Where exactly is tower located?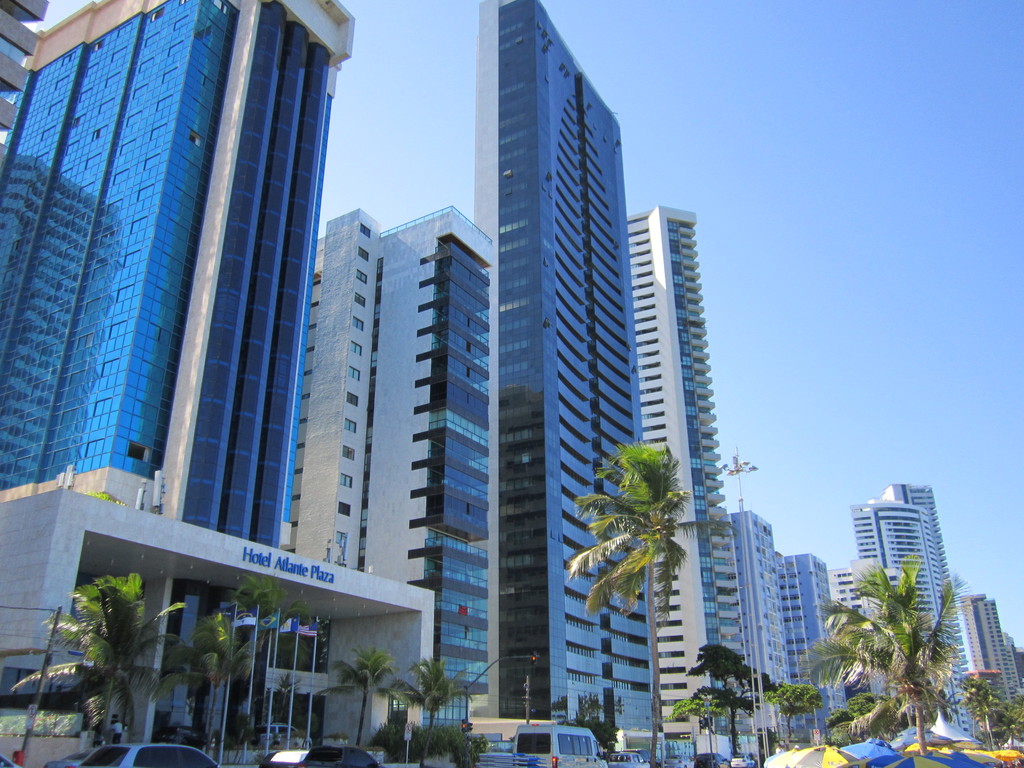
Its bounding box is bbox=(473, 2, 653, 767).
